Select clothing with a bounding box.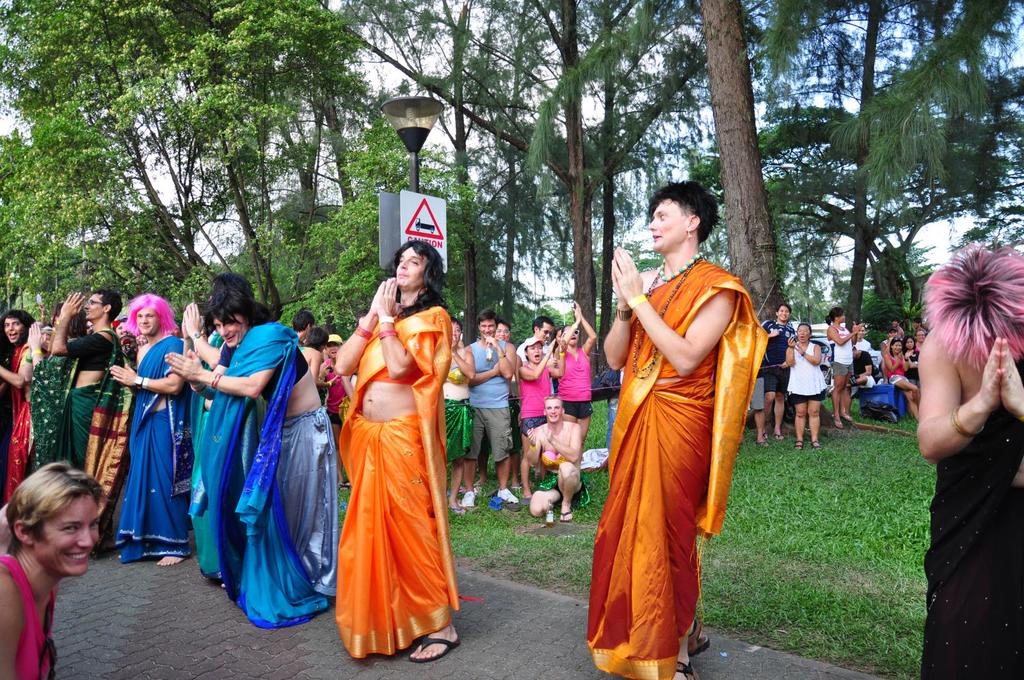
region(25, 355, 68, 468).
